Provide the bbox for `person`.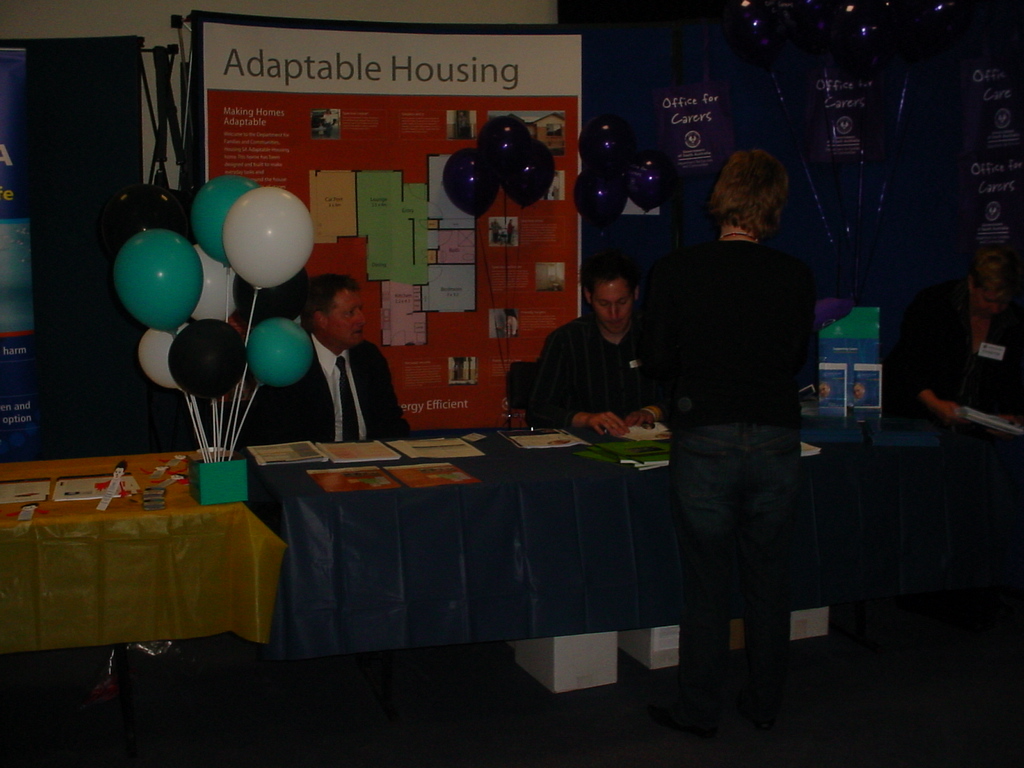
Rect(644, 148, 818, 736).
